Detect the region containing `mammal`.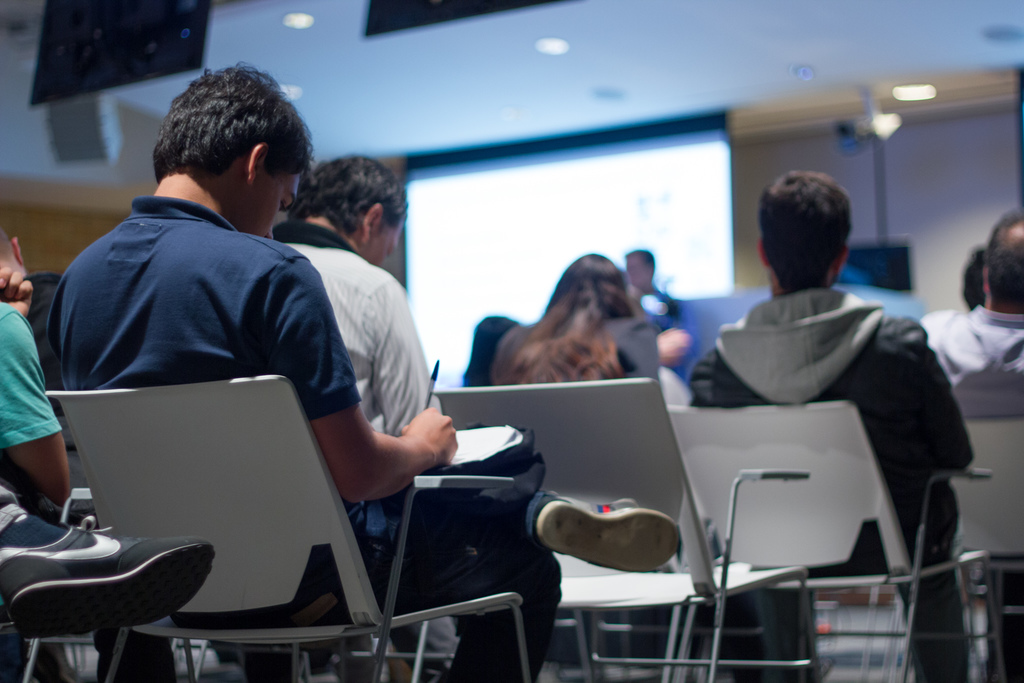
bbox=(31, 49, 688, 682).
